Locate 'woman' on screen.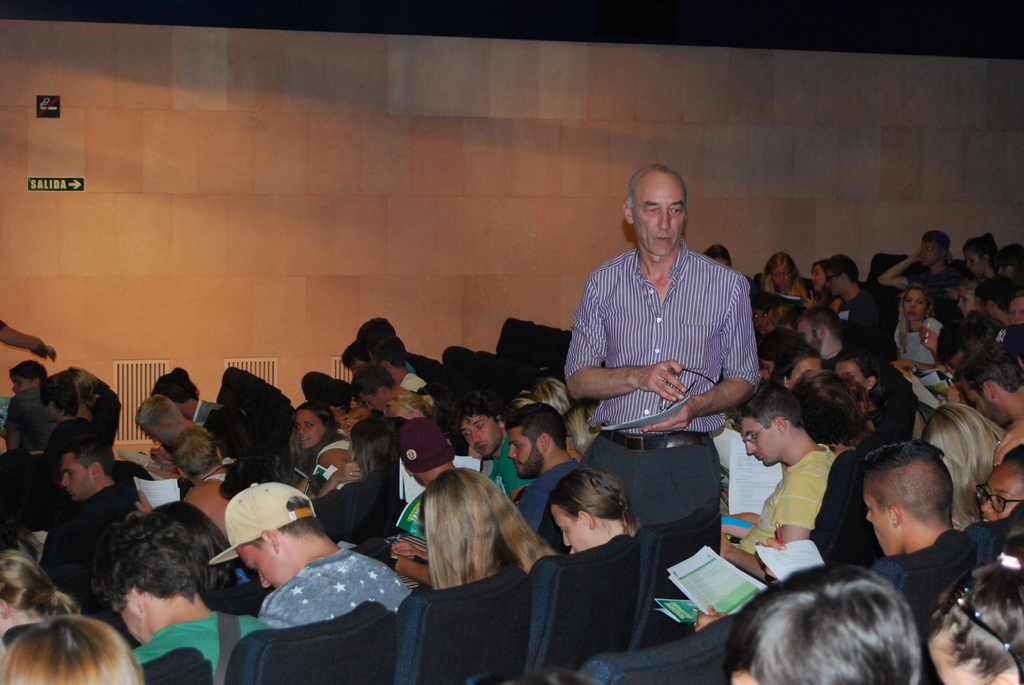
On screen at <region>549, 466, 640, 562</region>.
